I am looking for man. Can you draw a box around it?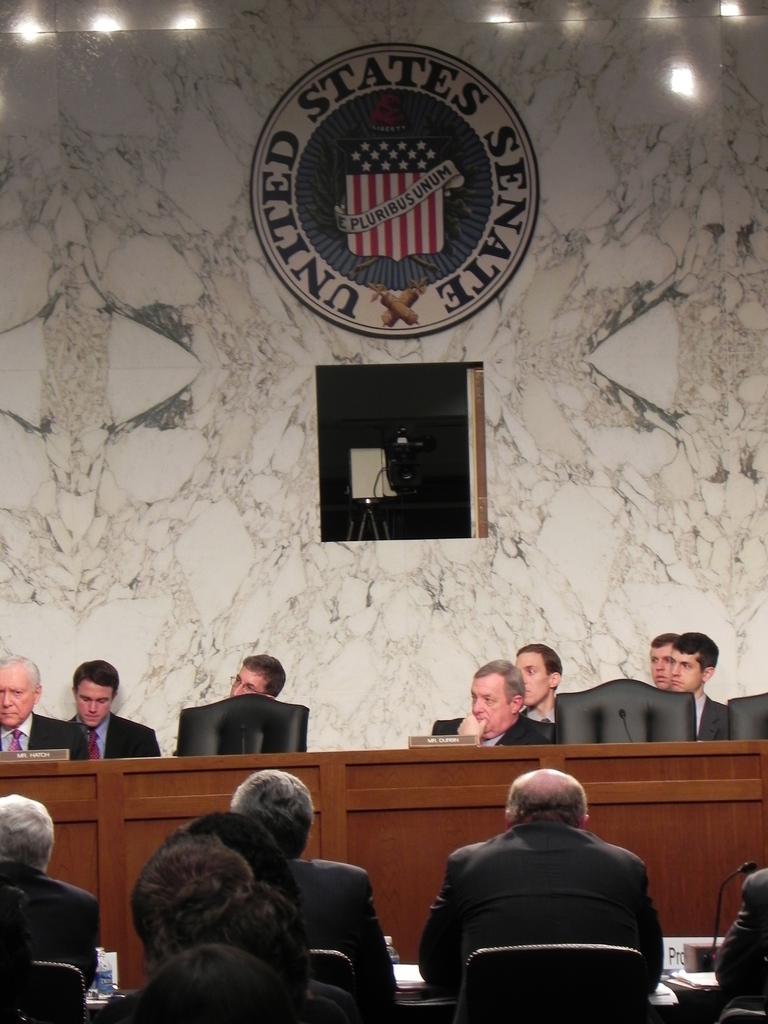
Sure, the bounding box is [707,867,767,1014].
